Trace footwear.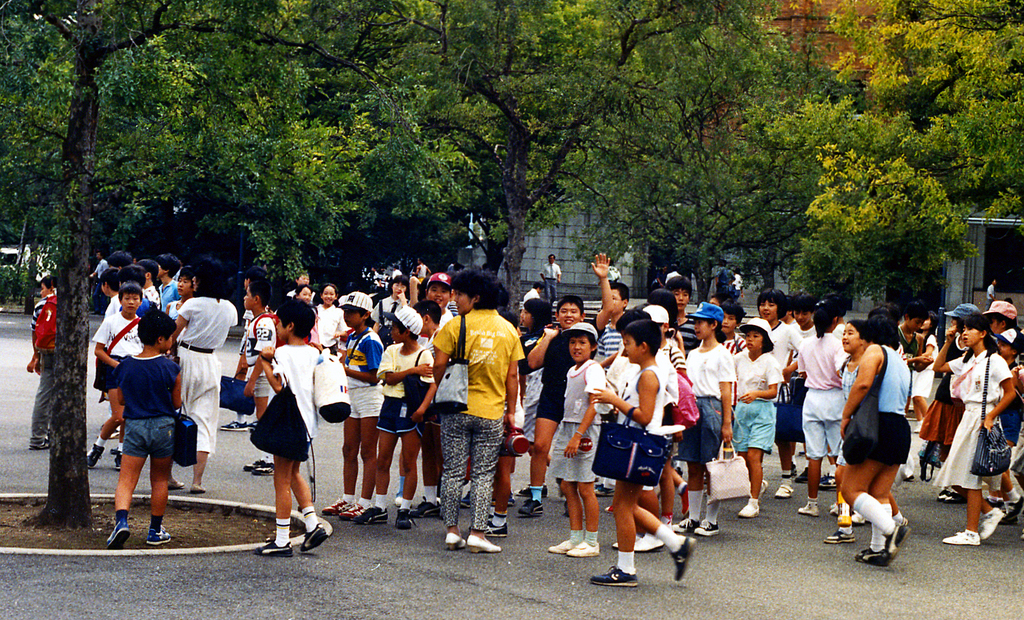
Traced to x1=694 y1=517 x2=720 y2=536.
